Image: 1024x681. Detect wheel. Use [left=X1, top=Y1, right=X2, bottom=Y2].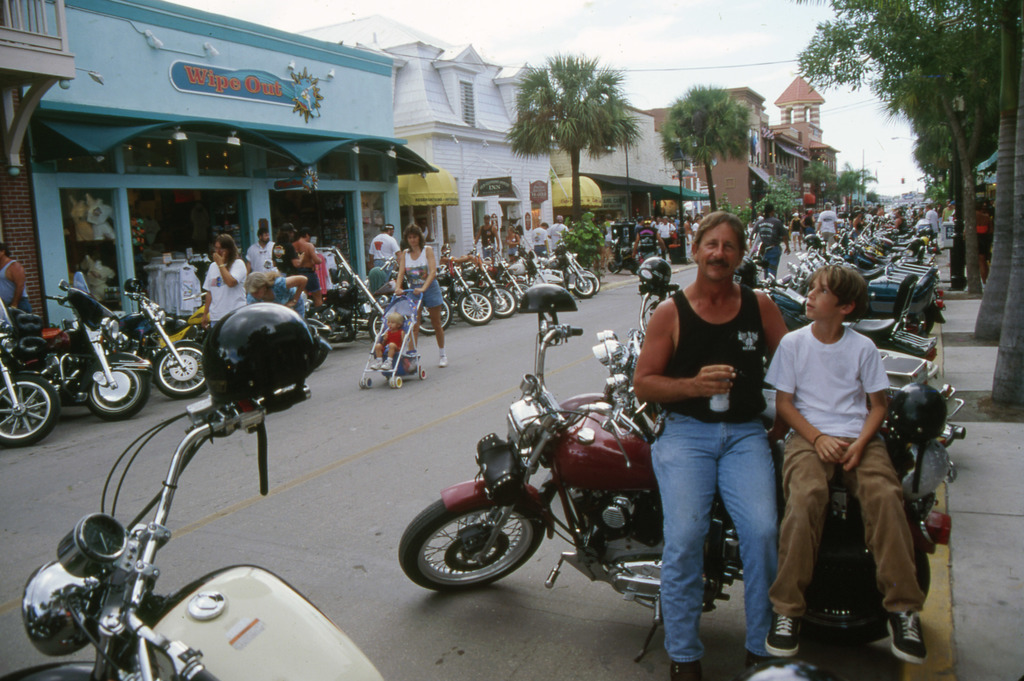
[left=86, top=371, right=150, bottom=423].
